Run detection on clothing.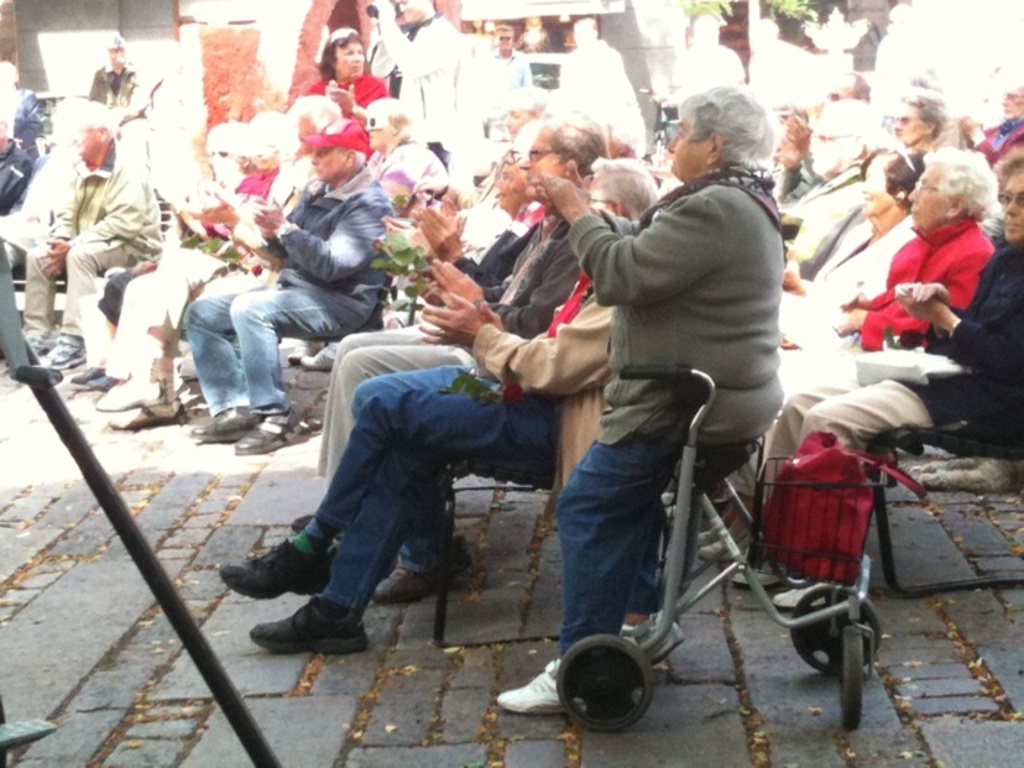
Result: crop(354, 221, 581, 575).
